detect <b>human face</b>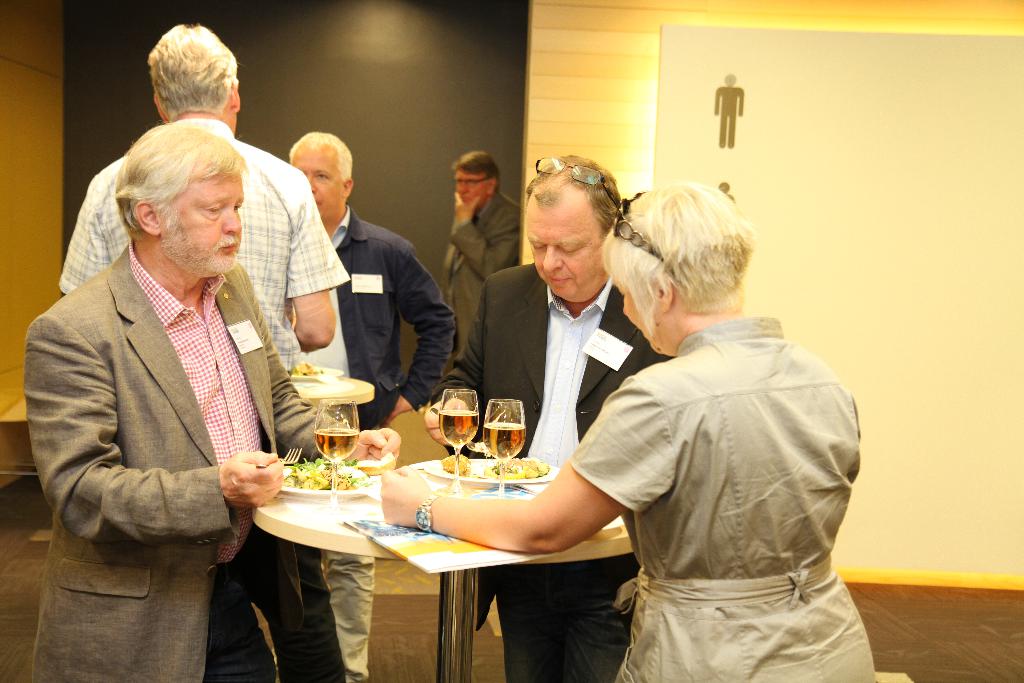
x1=292, y1=148, x2=339, y2=216
